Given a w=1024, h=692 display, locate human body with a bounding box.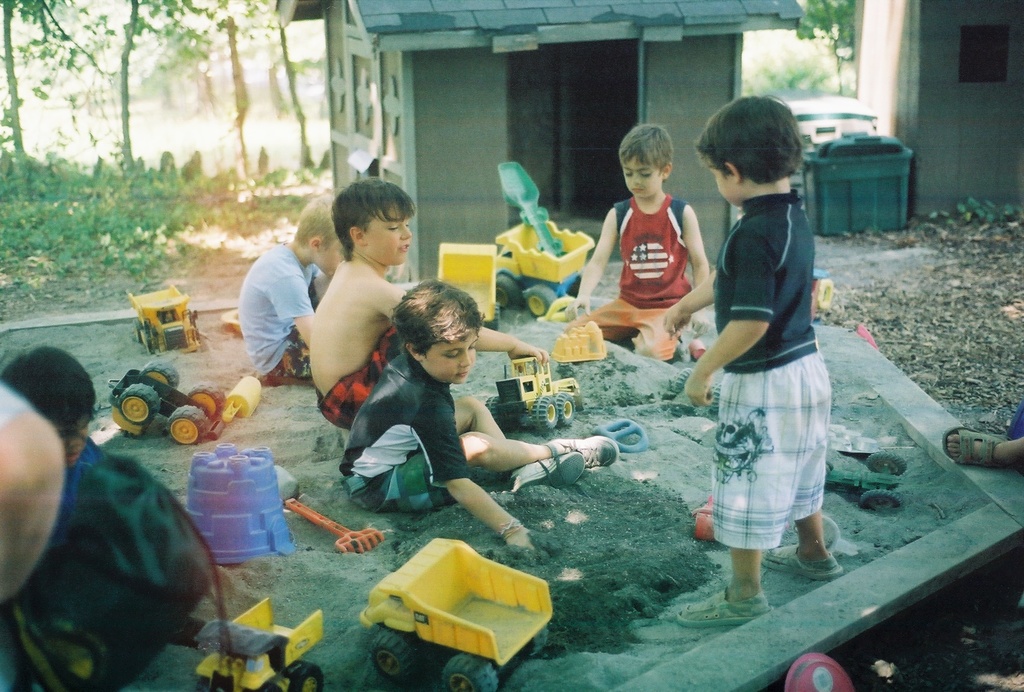
Located: select_region(306, 186, 552, 430).
